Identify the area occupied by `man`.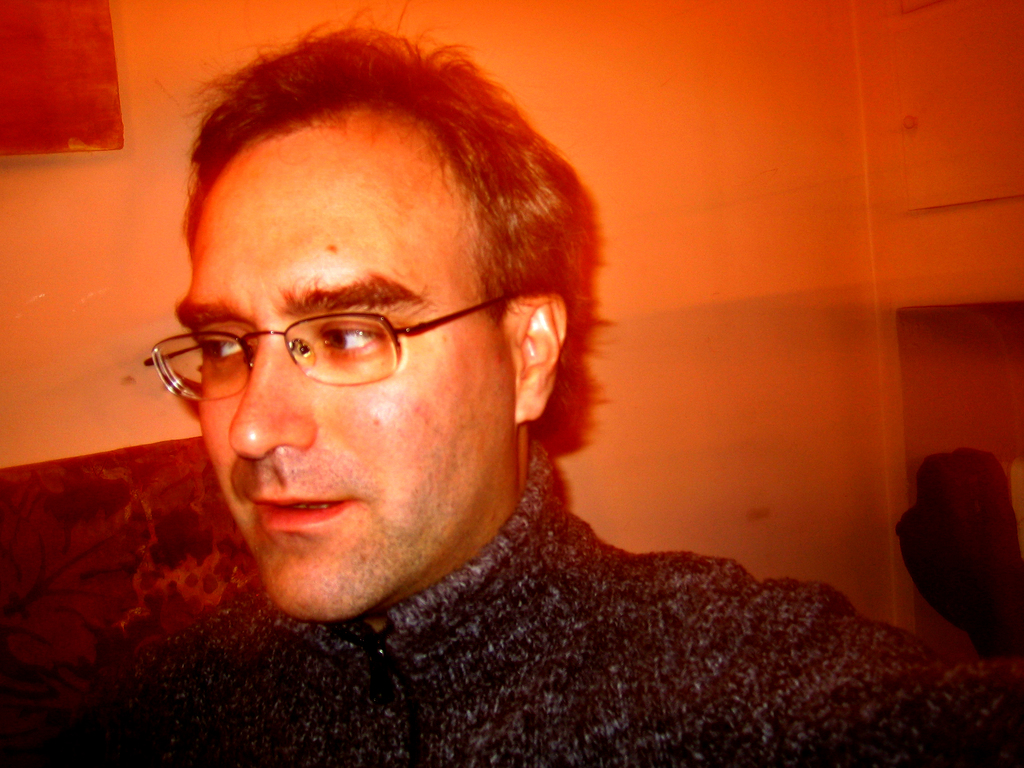
Area: left=37, top=42, right=873, bottom=756.
